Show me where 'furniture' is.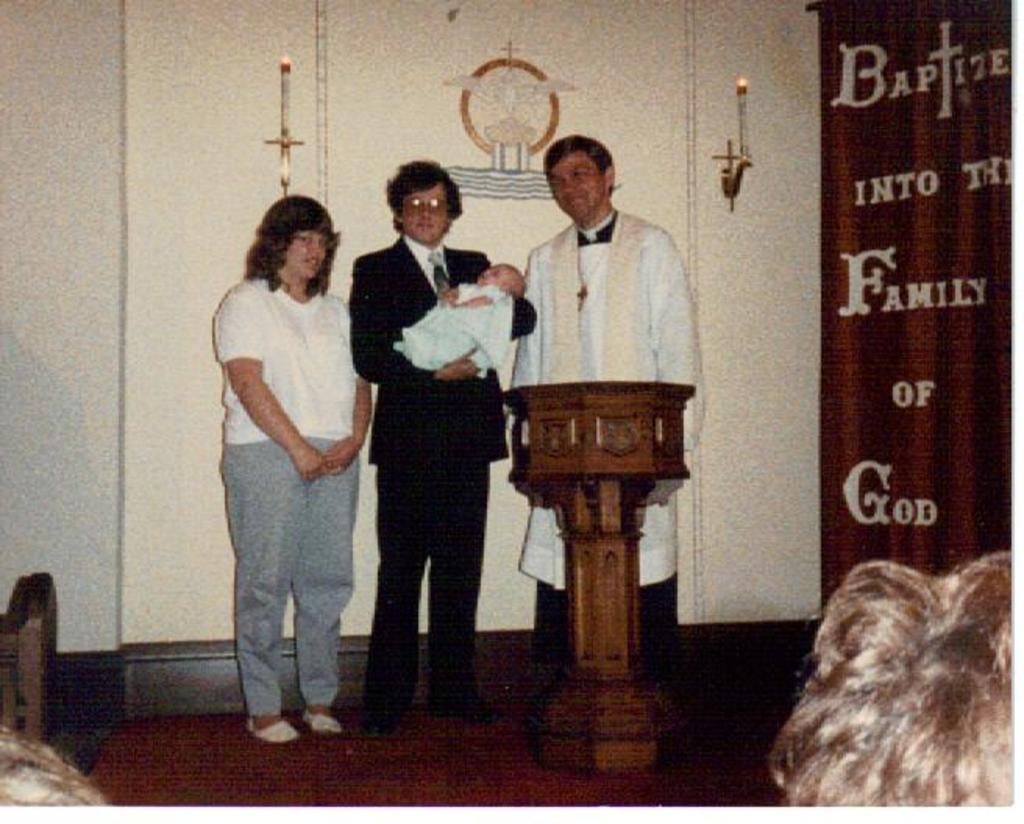
'furniture' is at [501, 378, 695, 771].
